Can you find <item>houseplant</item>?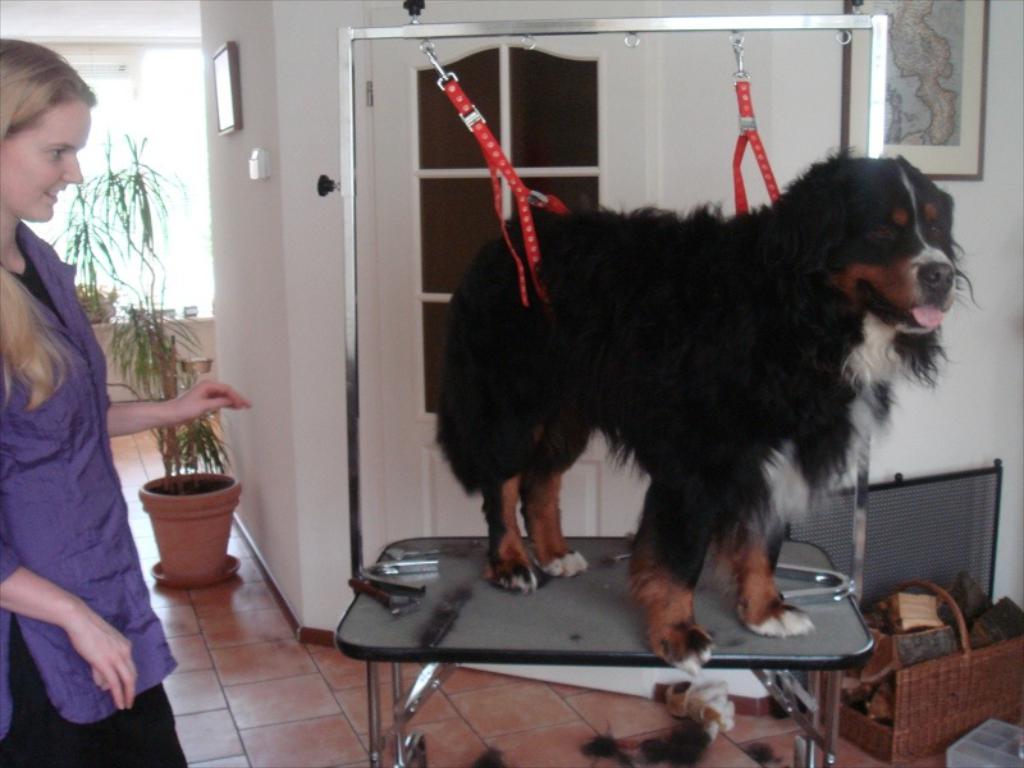
Yes, bounding box: left=54, top=132, right=250, bottom=573.
